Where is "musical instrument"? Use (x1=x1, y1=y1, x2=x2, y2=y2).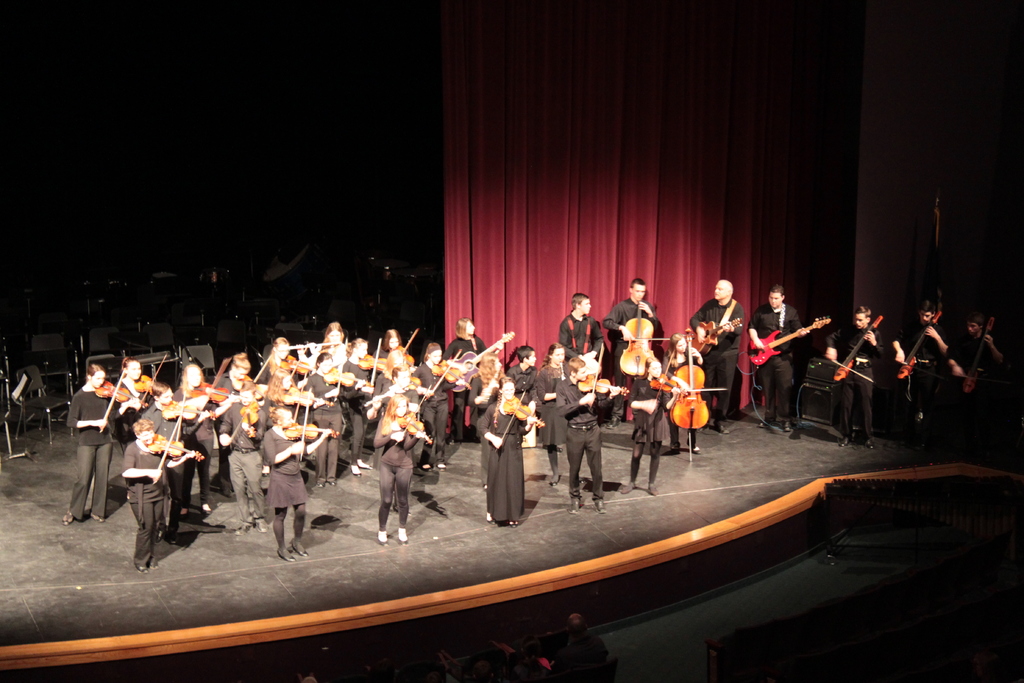
(x1=282, y1=400, x2=343, y2=466).
